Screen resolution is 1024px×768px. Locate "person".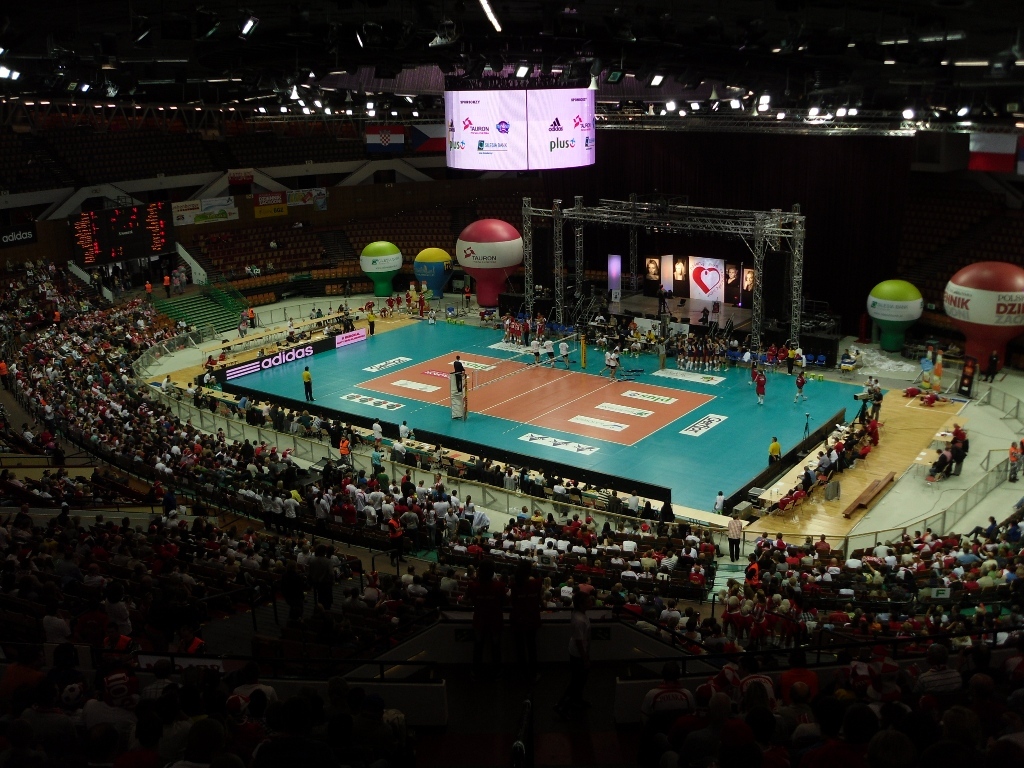
{"x1": 350, "y1": 429, "x2": 354, "y2": 440}.
